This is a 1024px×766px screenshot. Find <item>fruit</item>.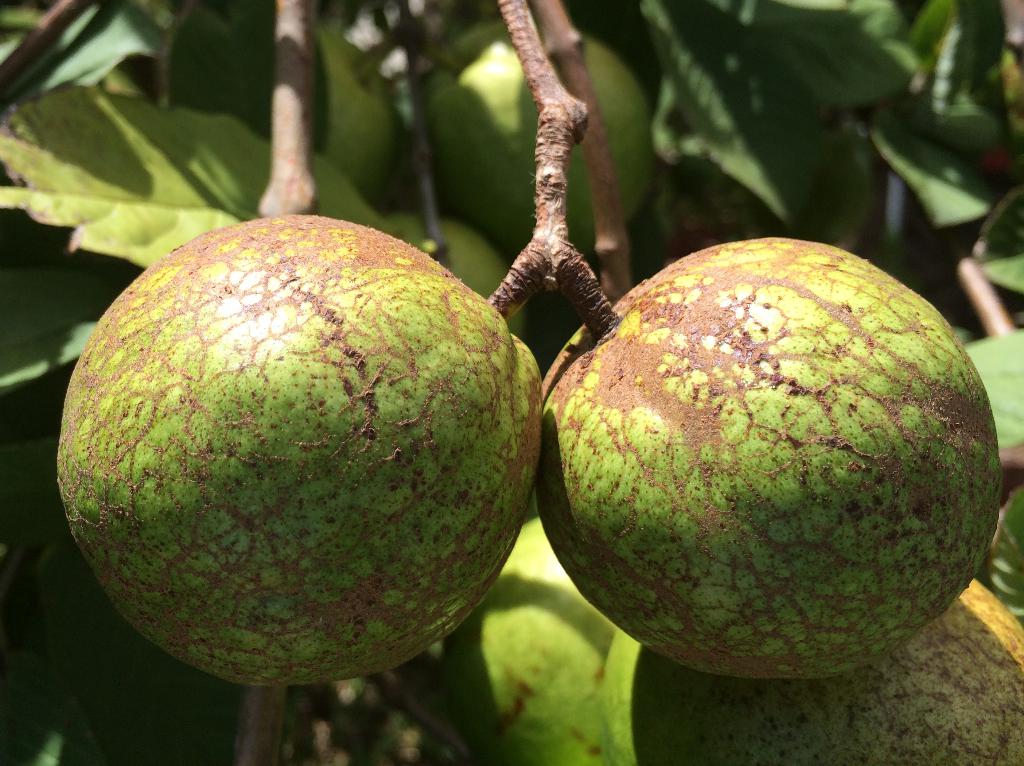
Bounding box: {"left": 367, "top": 211, "right": 528, "bottom": 339}.
